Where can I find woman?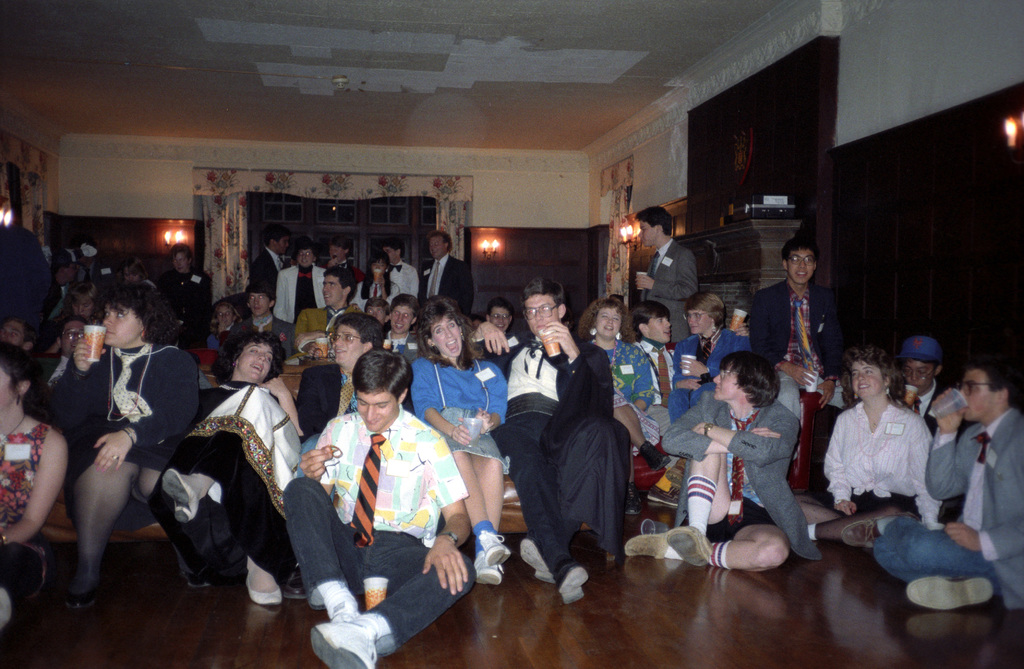
You can find it at <box>273,232,335,330</box>.
